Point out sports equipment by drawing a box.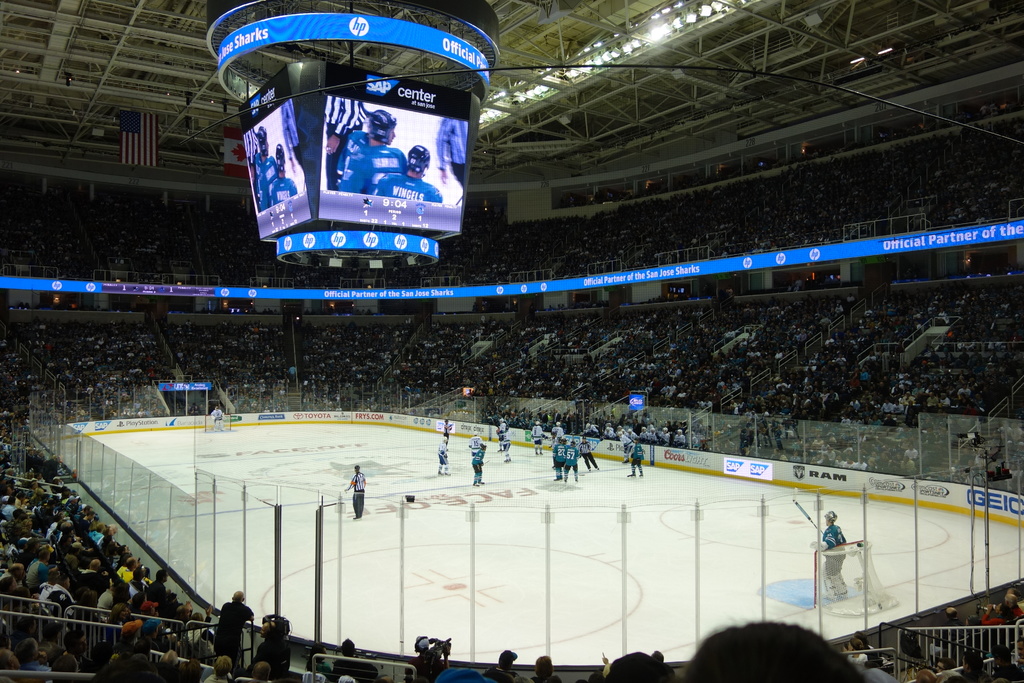
<region>823, 511, 840, 523</region>.
